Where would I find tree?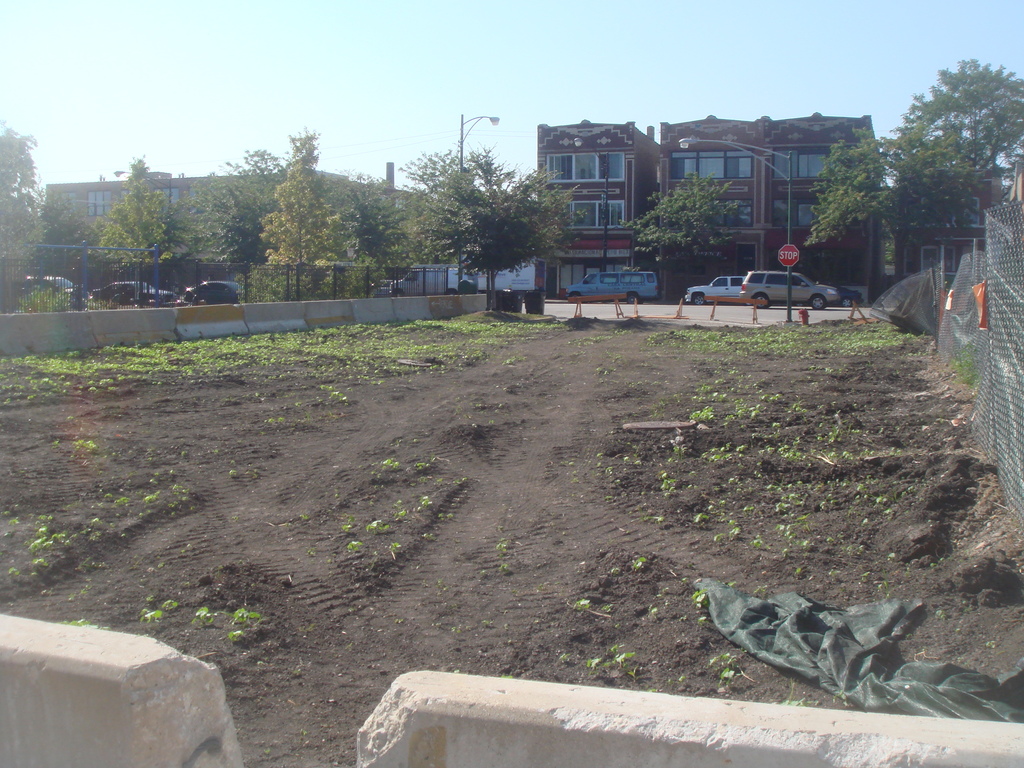
At box(91, 156, 182, 299).
